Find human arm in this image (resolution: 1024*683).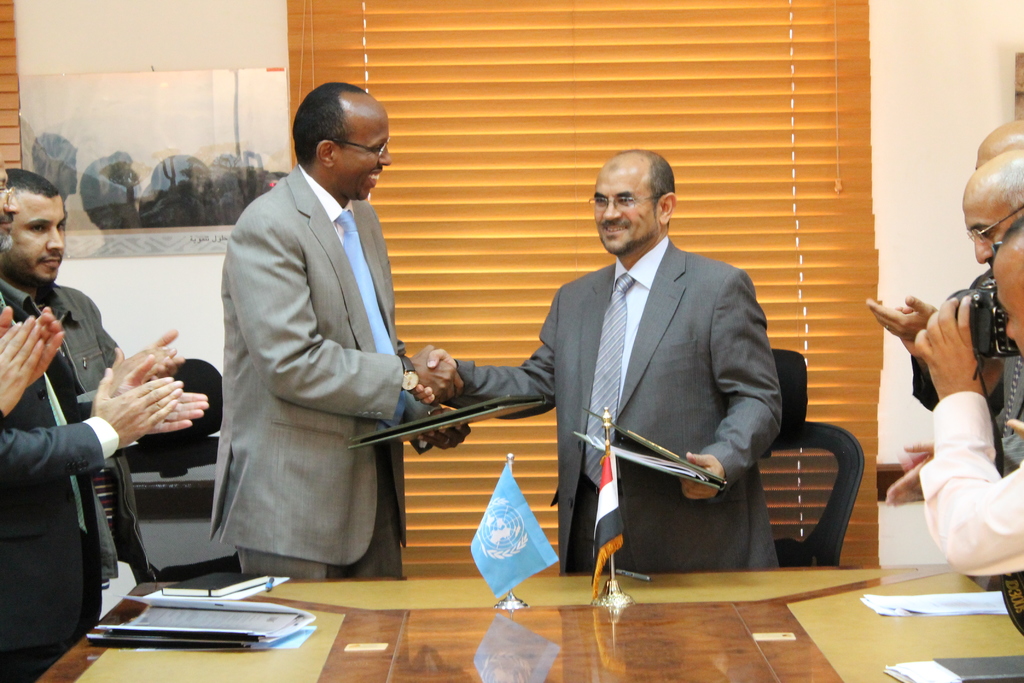
locate(223, 210, 460, 416).
